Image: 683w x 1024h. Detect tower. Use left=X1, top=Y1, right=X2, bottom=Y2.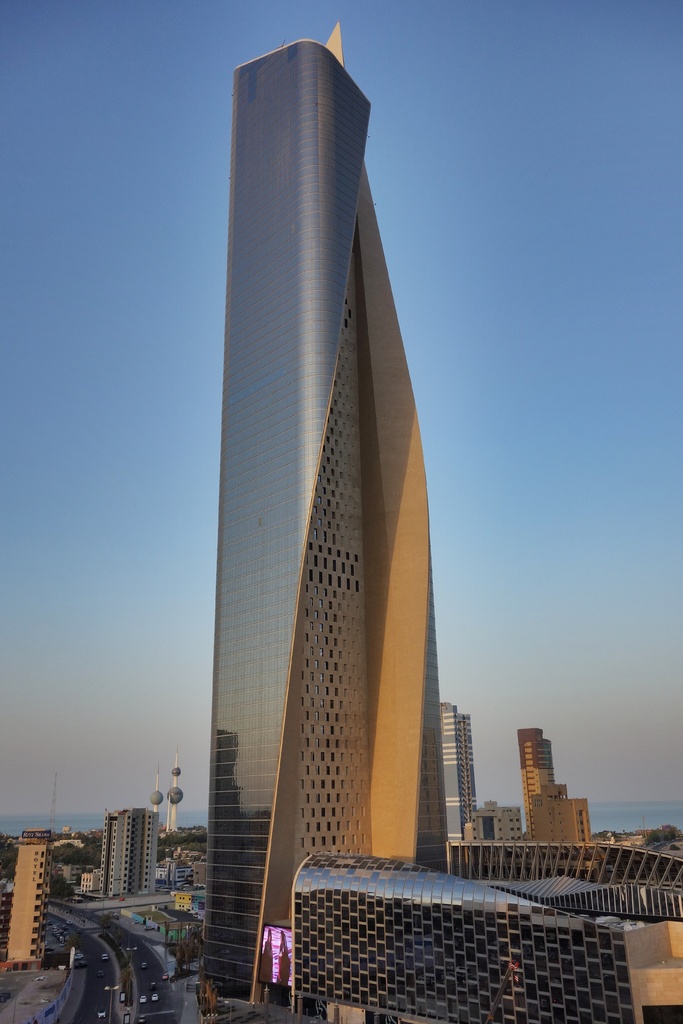
left=432, top=701, right=474, bottom=839.
